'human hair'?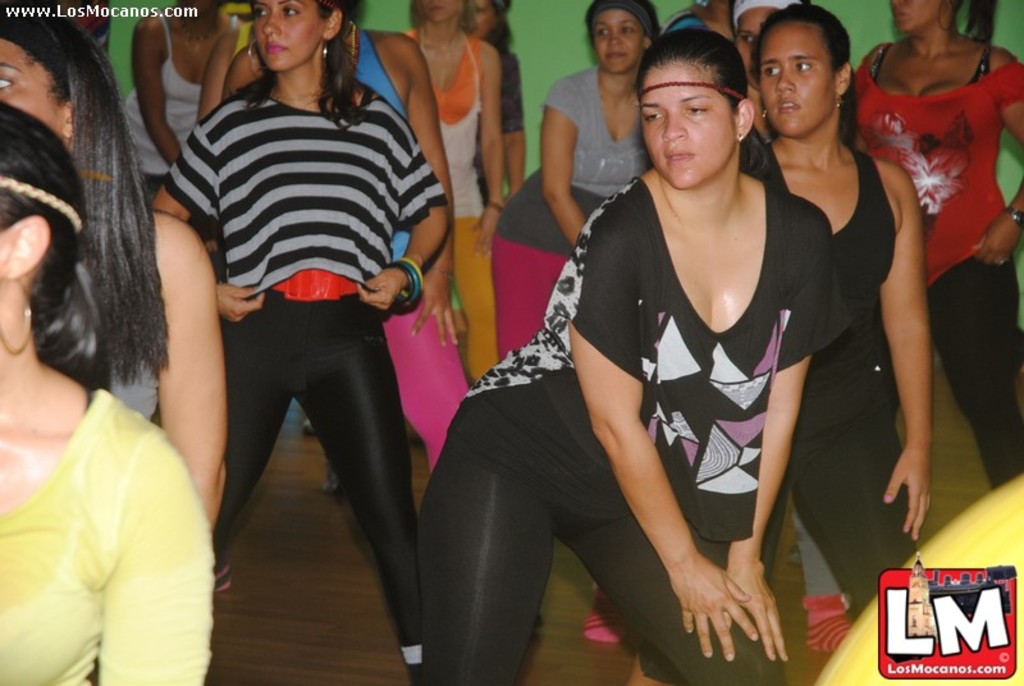
rect(627, 36, 773, 180)
